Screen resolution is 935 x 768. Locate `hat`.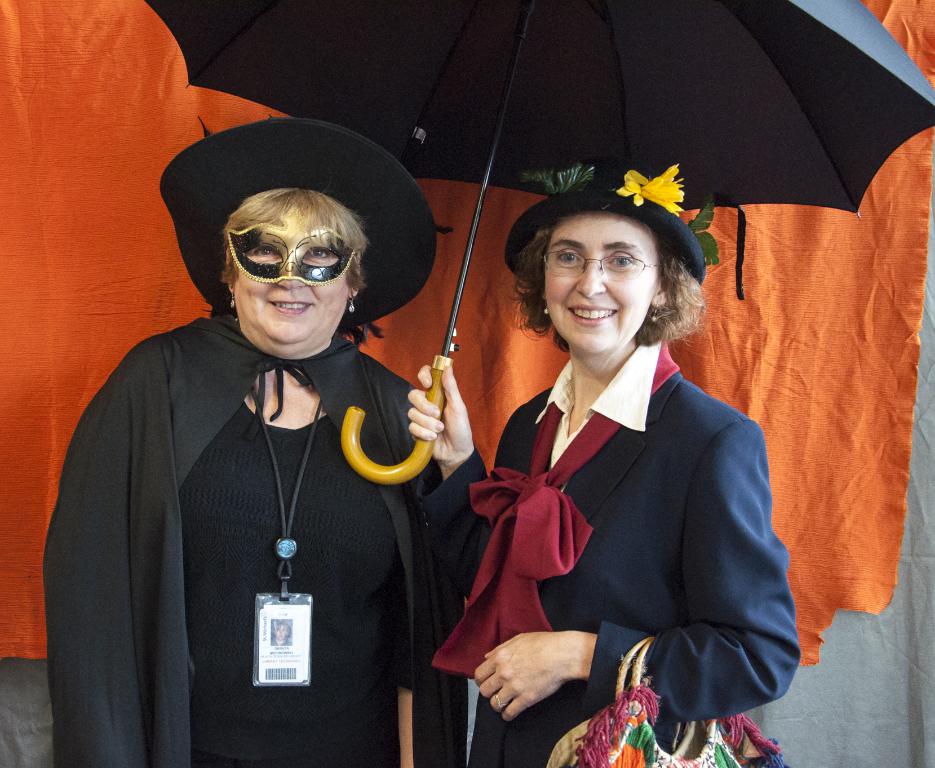
[158, 113, 440, 316].
